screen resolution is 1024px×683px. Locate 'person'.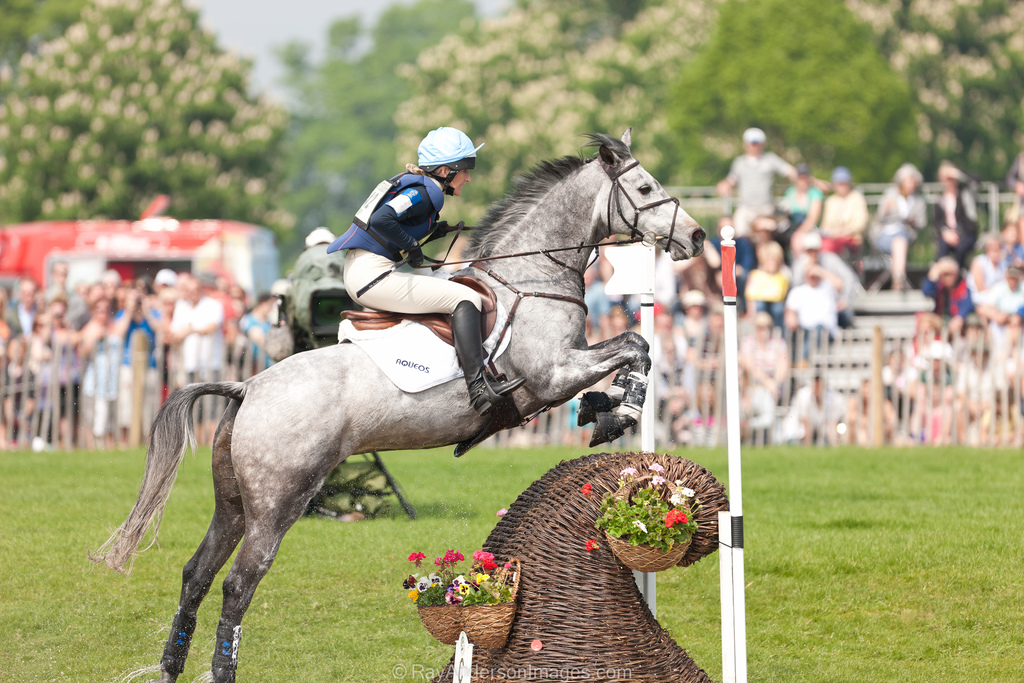
select_region(786, 254, 842, 338).
